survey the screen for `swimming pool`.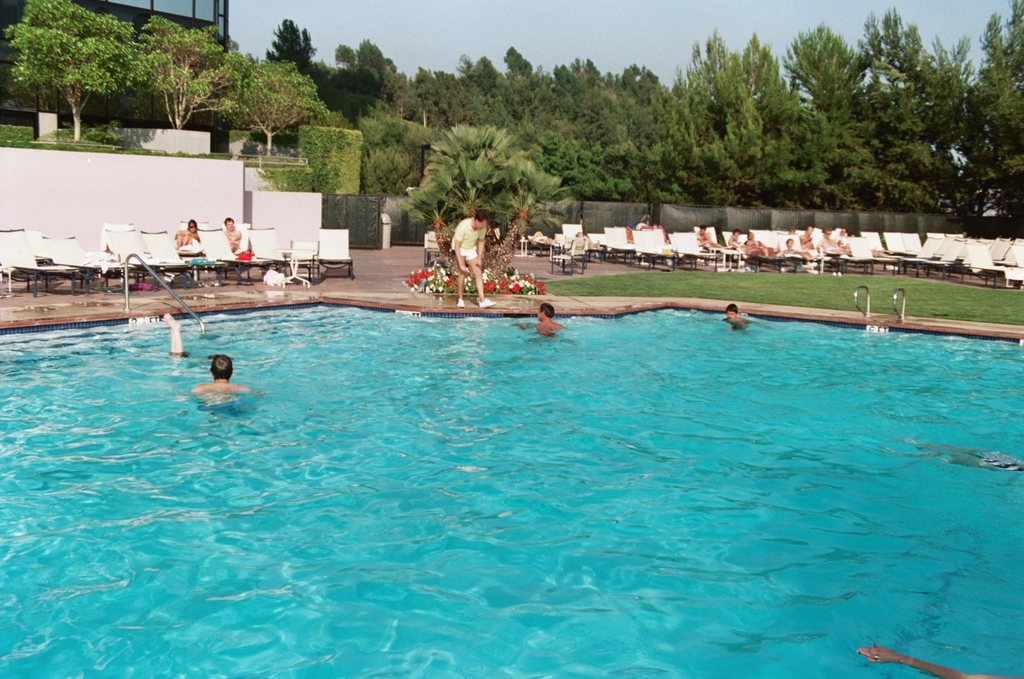
Survey found: [0, 295, 1023, 678].
